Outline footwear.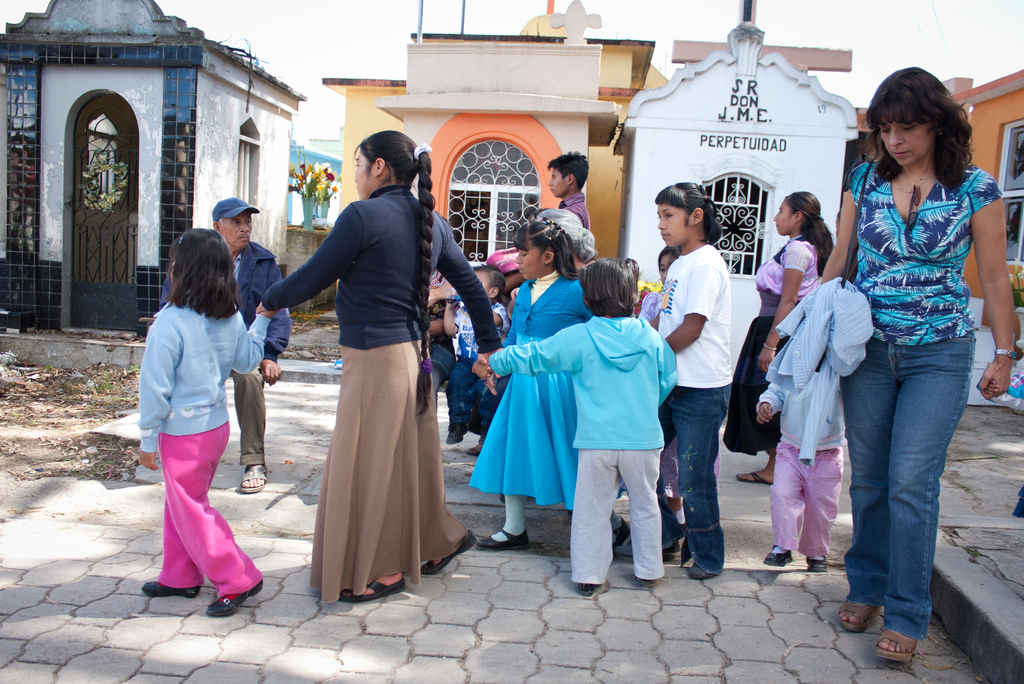
Outline: (575,578,605,596).
